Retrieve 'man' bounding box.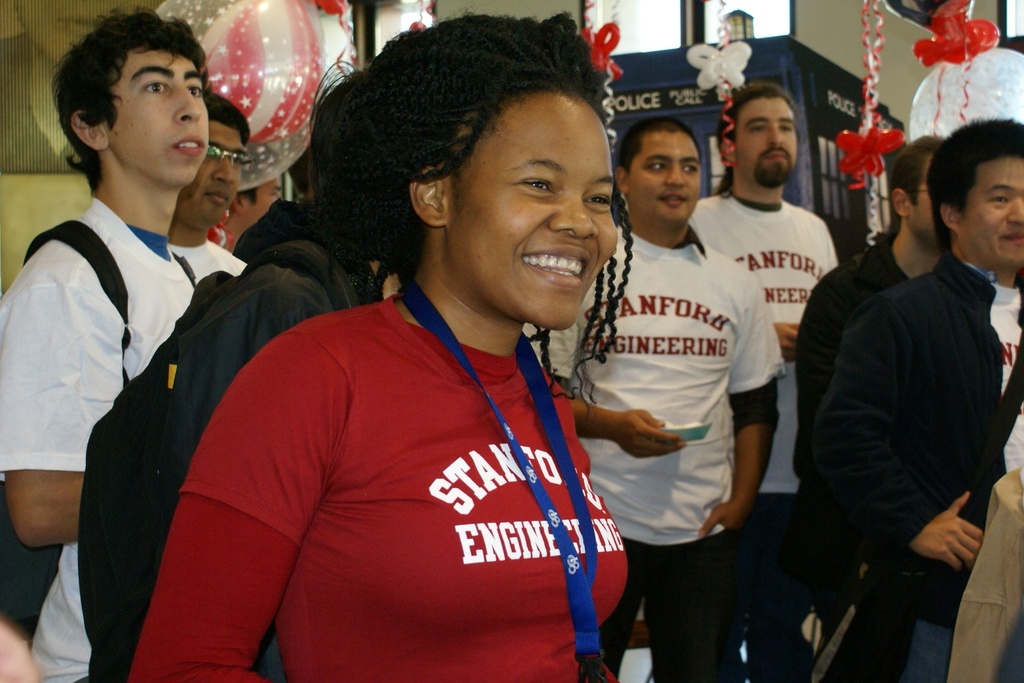
Bounding box: box(682, 83, 842, 682).
